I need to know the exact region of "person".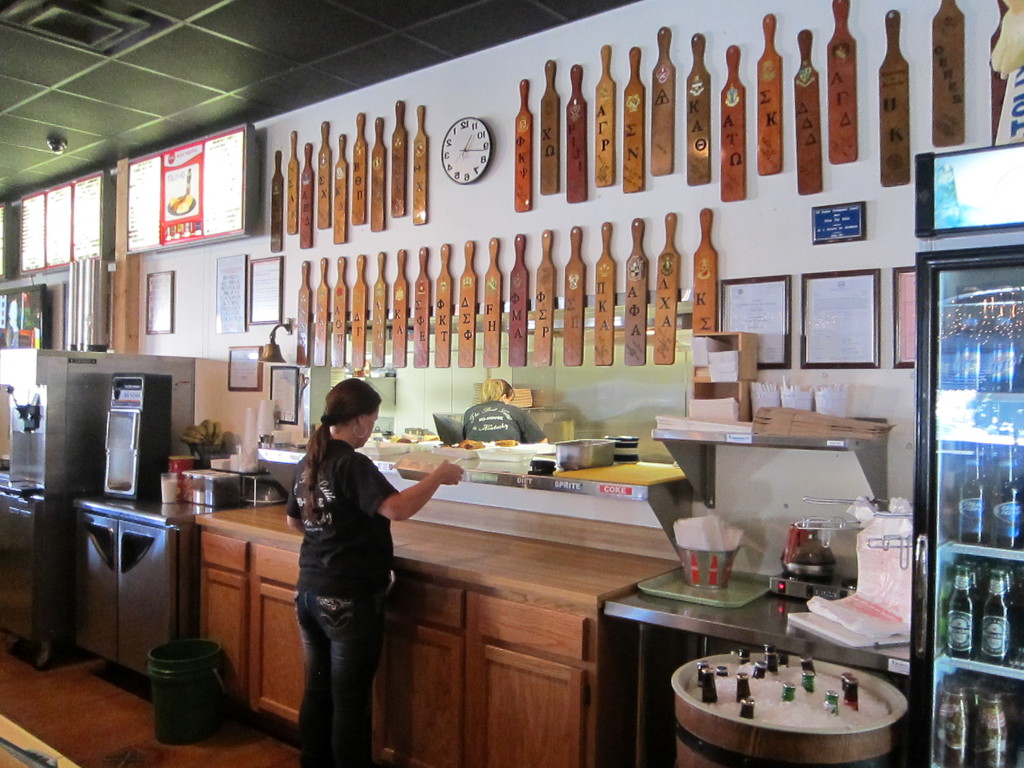
Region: (left=298, top=383, right=458, bottom=765).
